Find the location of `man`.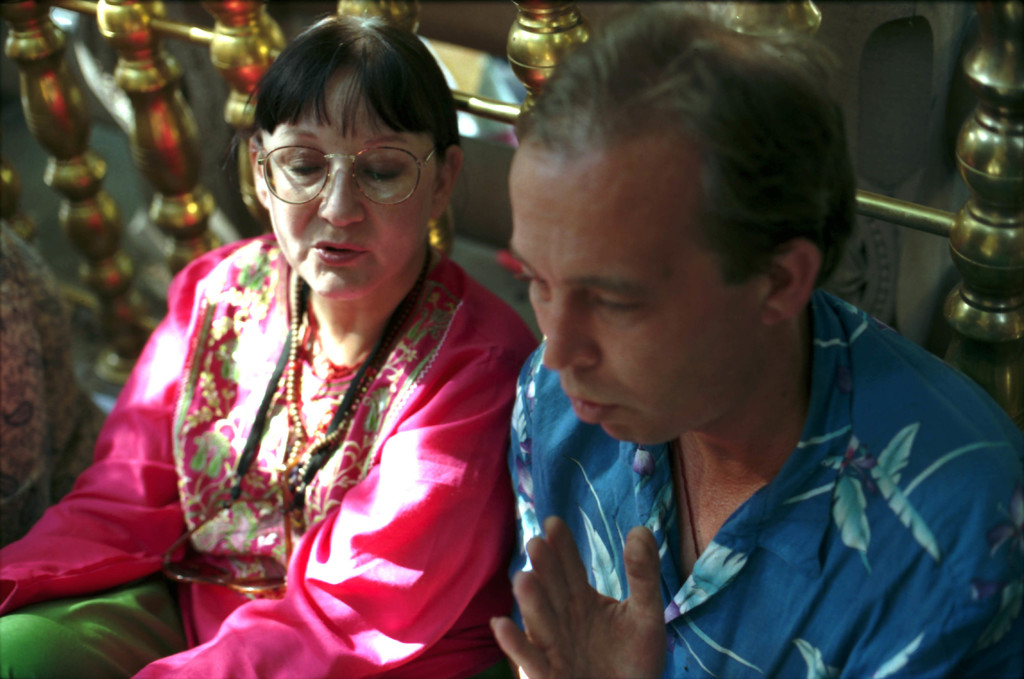
Location: crop(493, 8, 1021, 678).
